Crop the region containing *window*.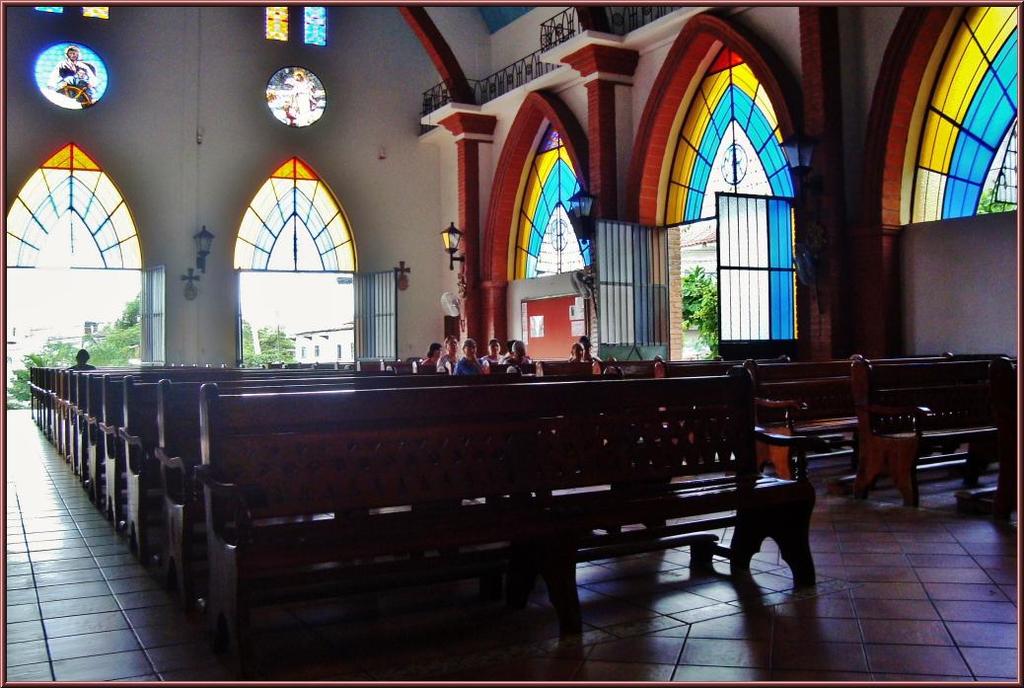
Crop region: bbox=[302, 3, 329, 45].
